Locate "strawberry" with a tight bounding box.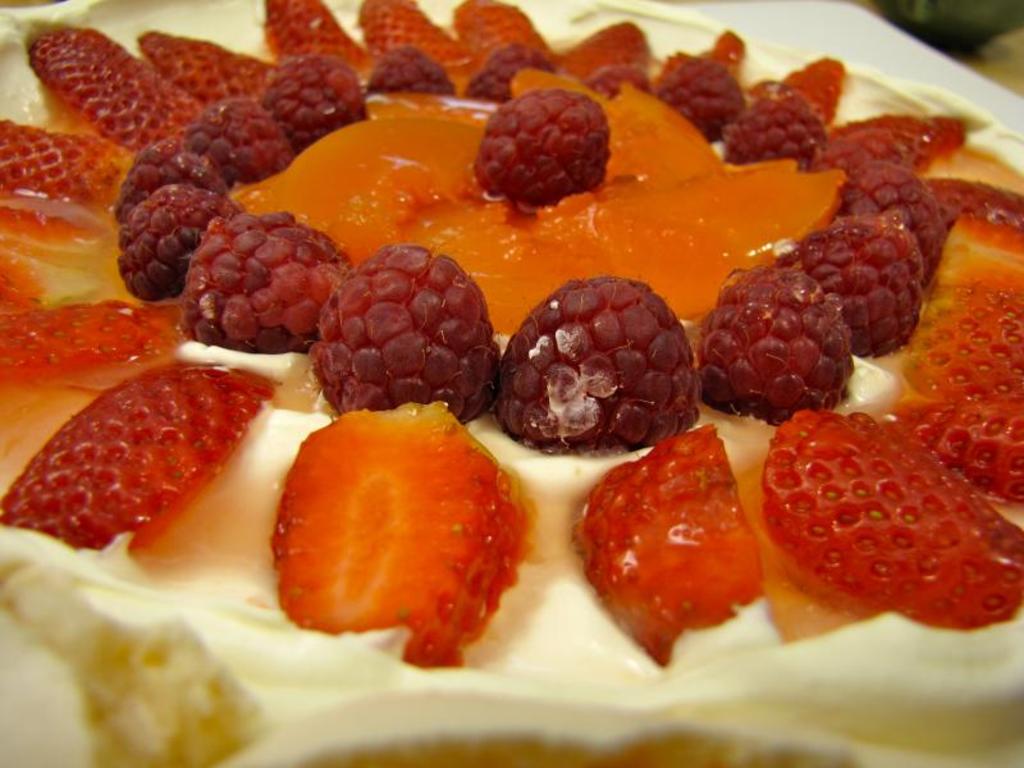
(left=0, top=106, right=163, bottom=201).
